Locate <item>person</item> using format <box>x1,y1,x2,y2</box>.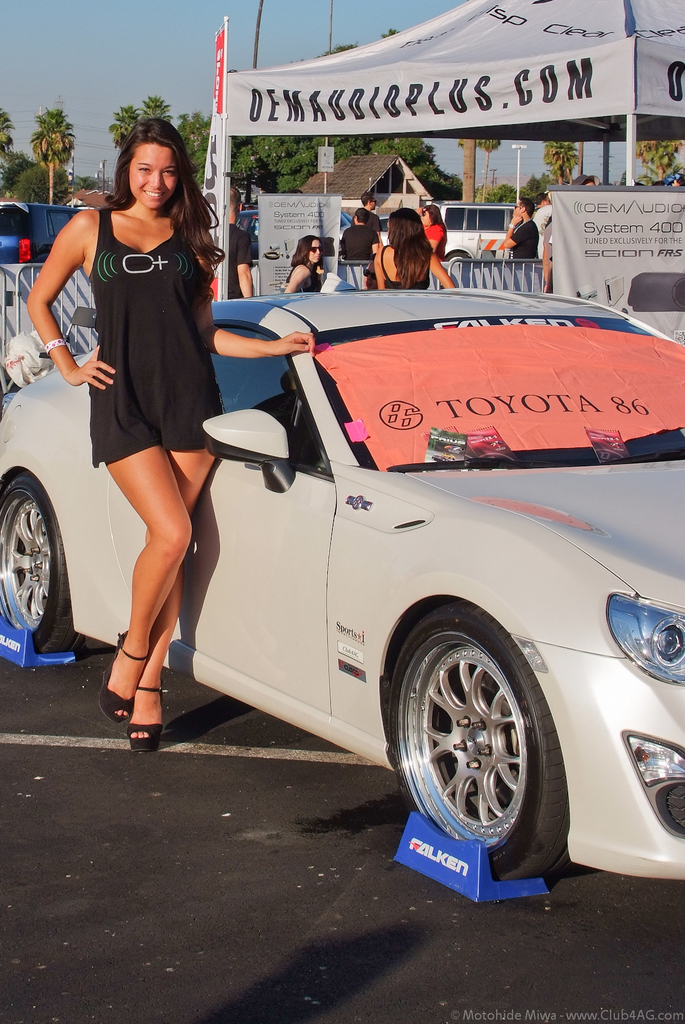
<box>28,115,310,749</box>.
